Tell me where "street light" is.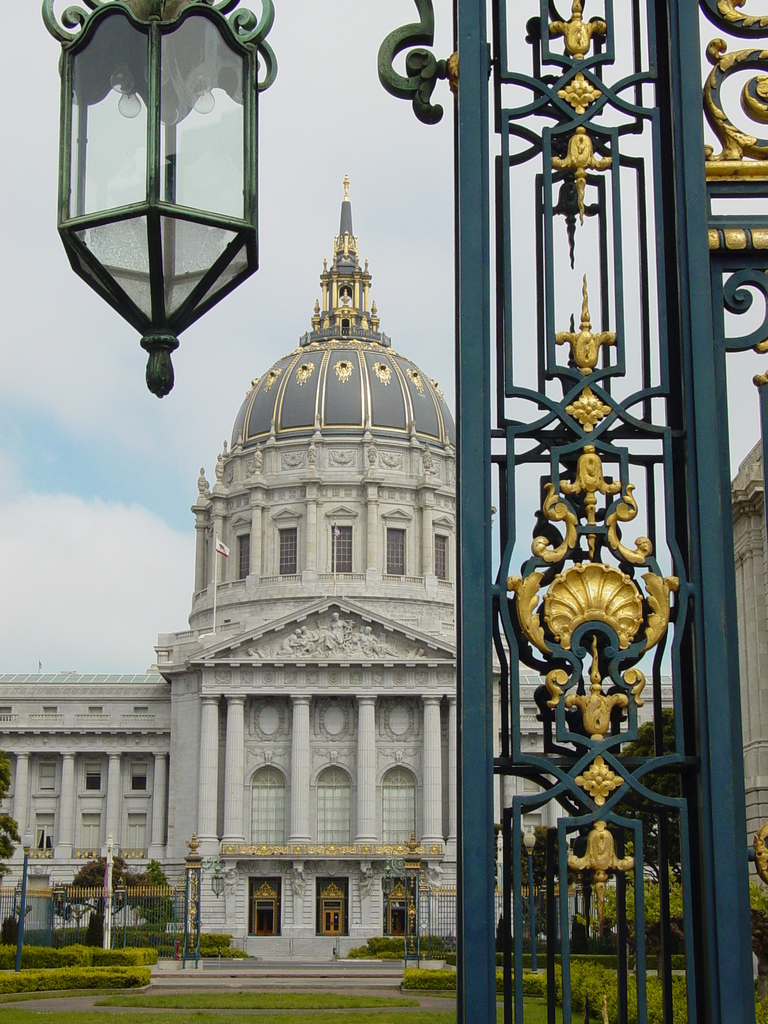
"street light" is at crop(193, 858, 240, 965).
